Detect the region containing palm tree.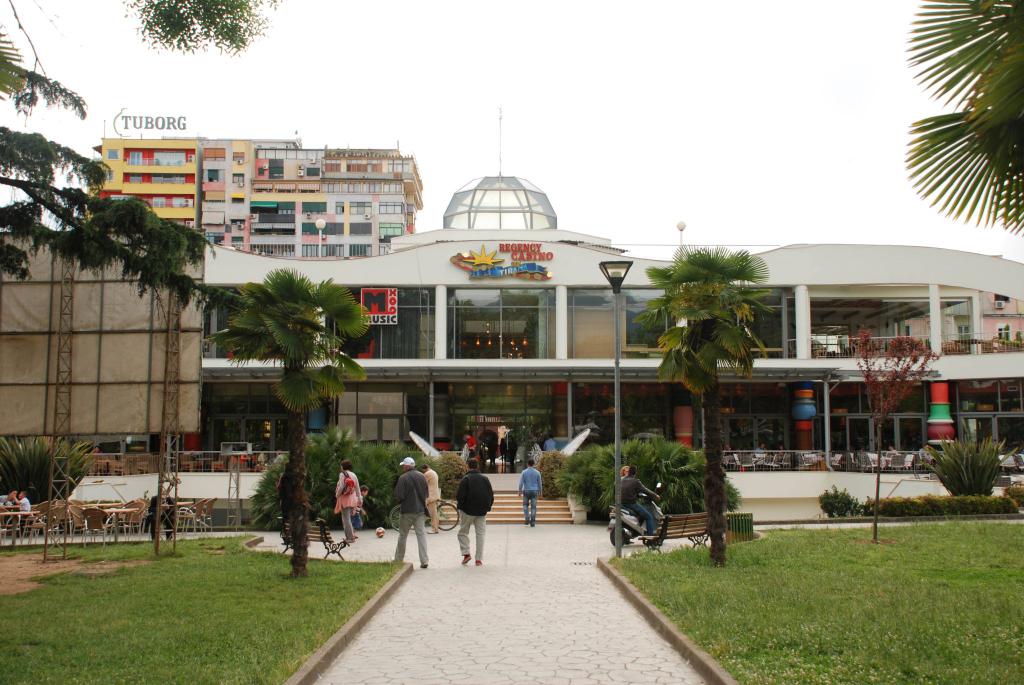
box=[211, 268, 372, 577].
